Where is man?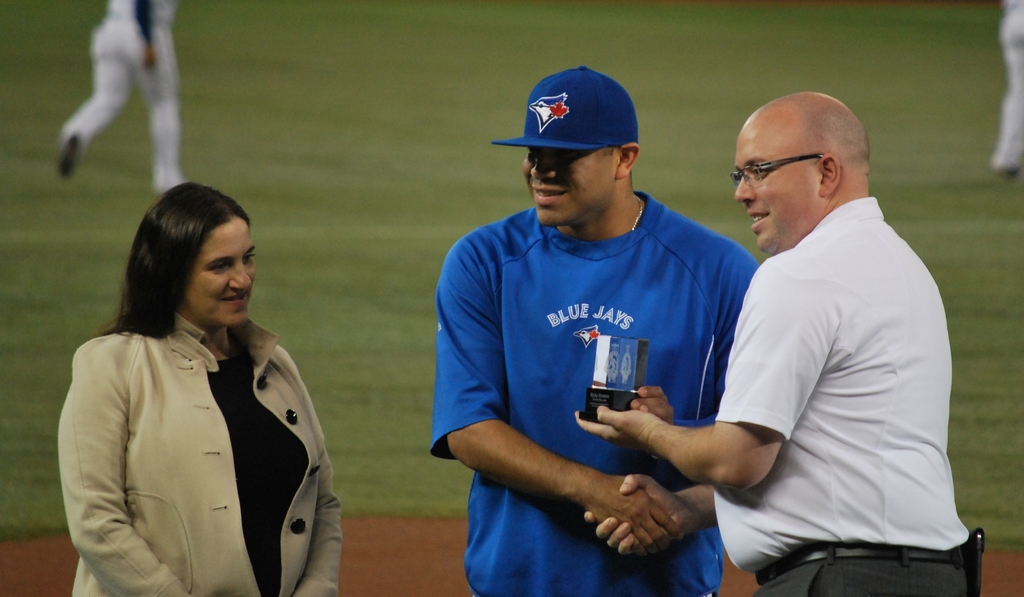
rect(60, 0, 184, 190).
